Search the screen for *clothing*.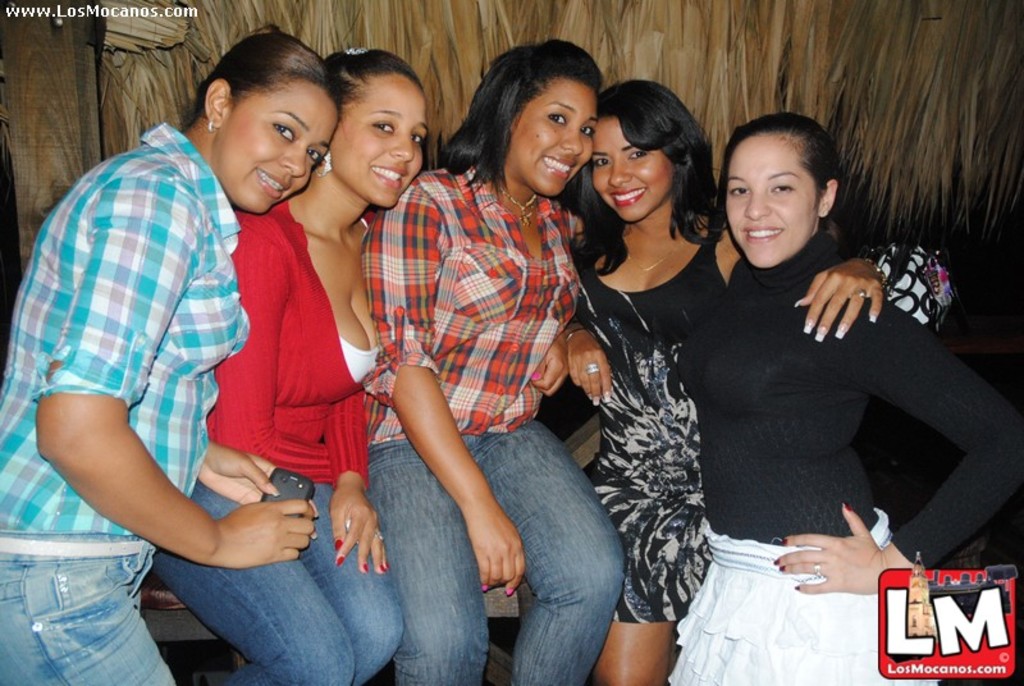
Found at l=142, t=200, r=408, b=685.
